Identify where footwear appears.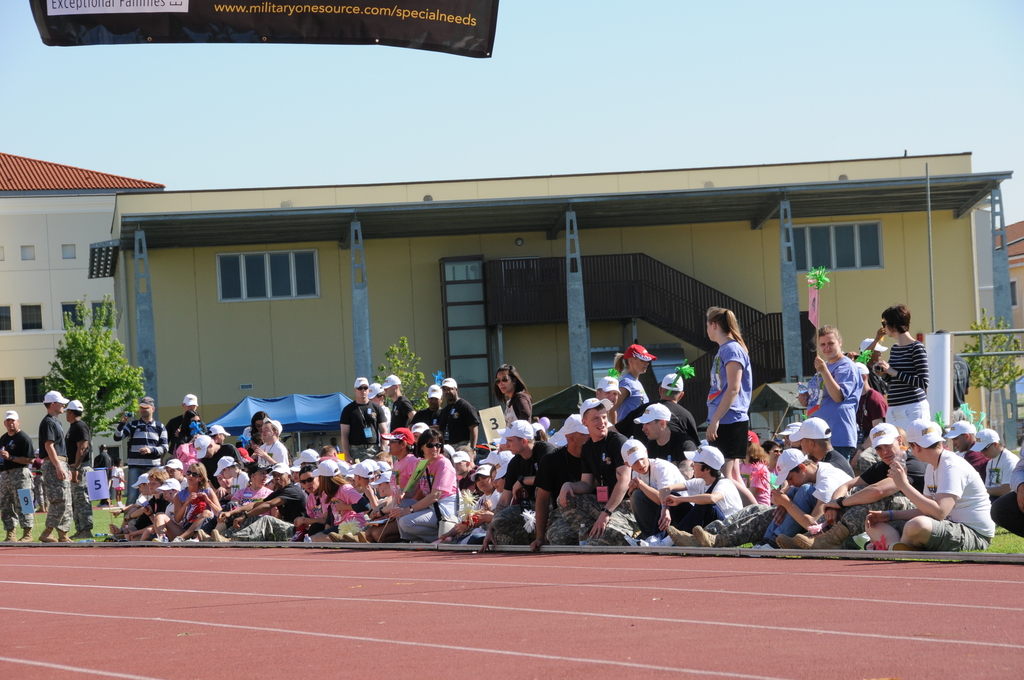
Appears at detection(666, 524, 697, 549).
